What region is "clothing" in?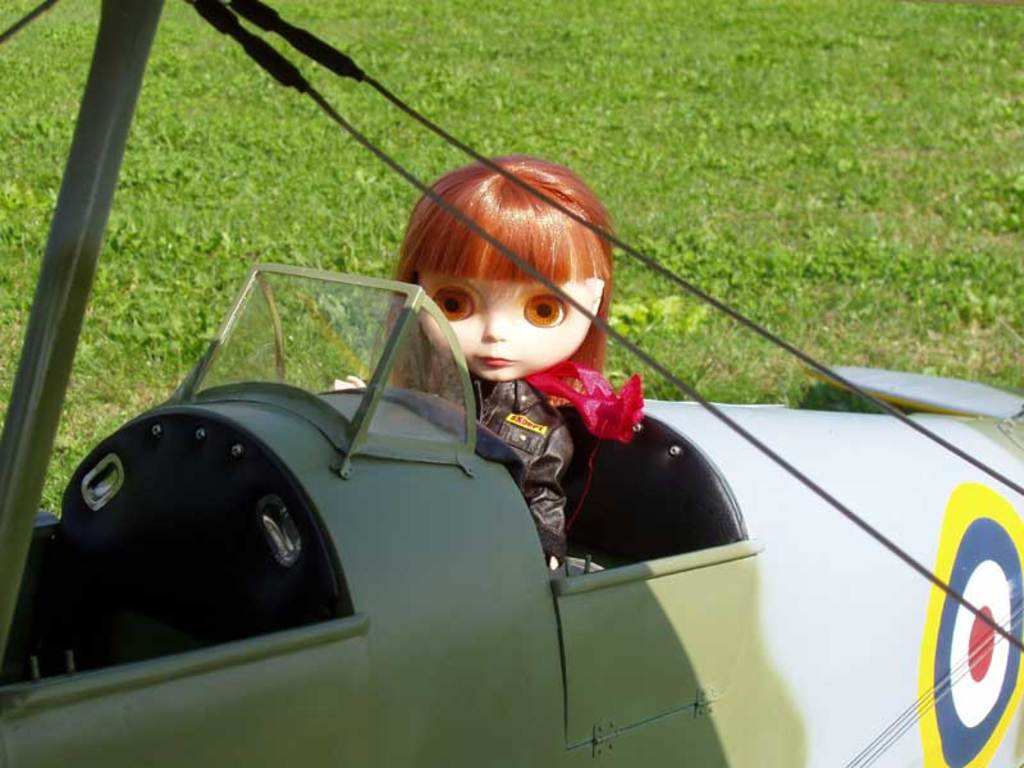
left=407, top=379, right=648, bottom=563.
